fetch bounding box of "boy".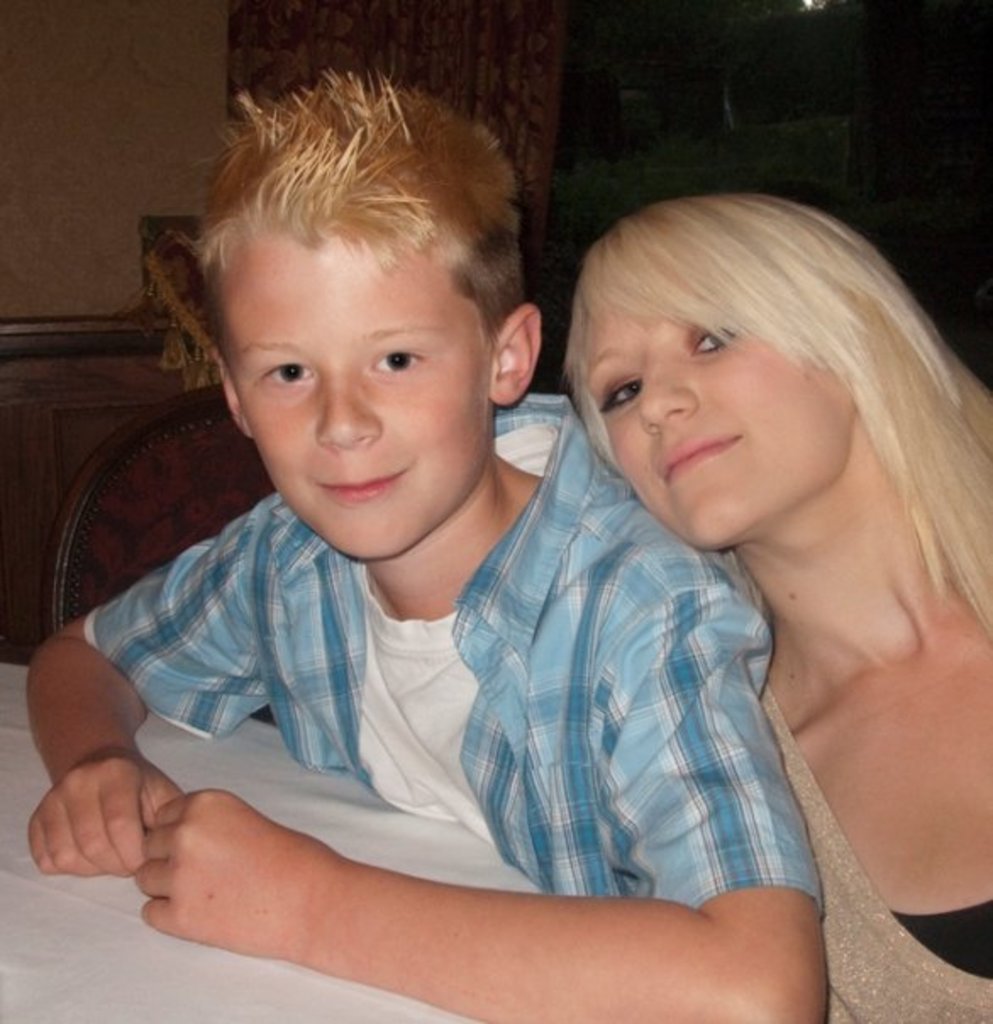
Bbox: rect(25, 71, 829, 1022).
